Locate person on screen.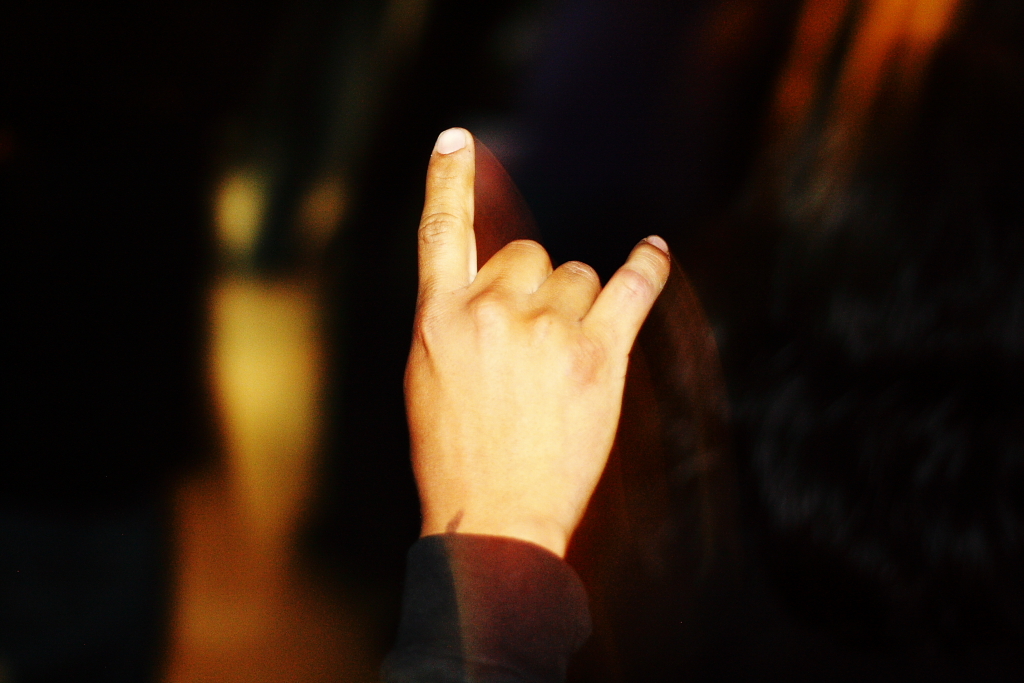
On screen at 362/128/662/682.
